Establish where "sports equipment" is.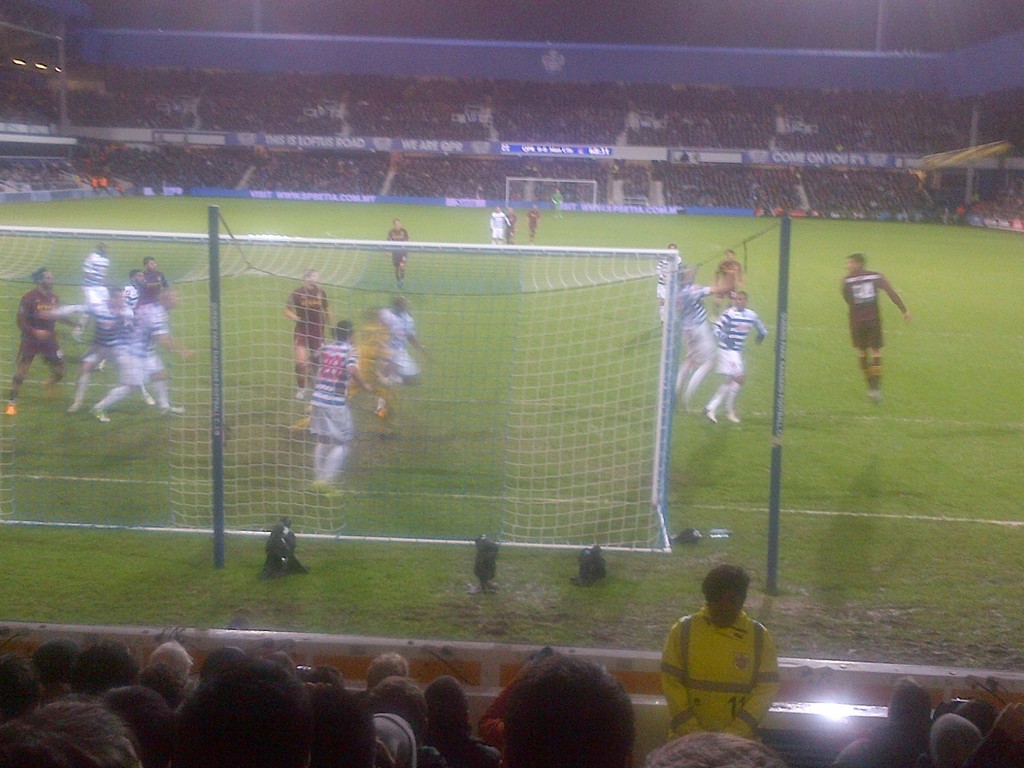
Established at select_region(310, 477, 339, 497).
